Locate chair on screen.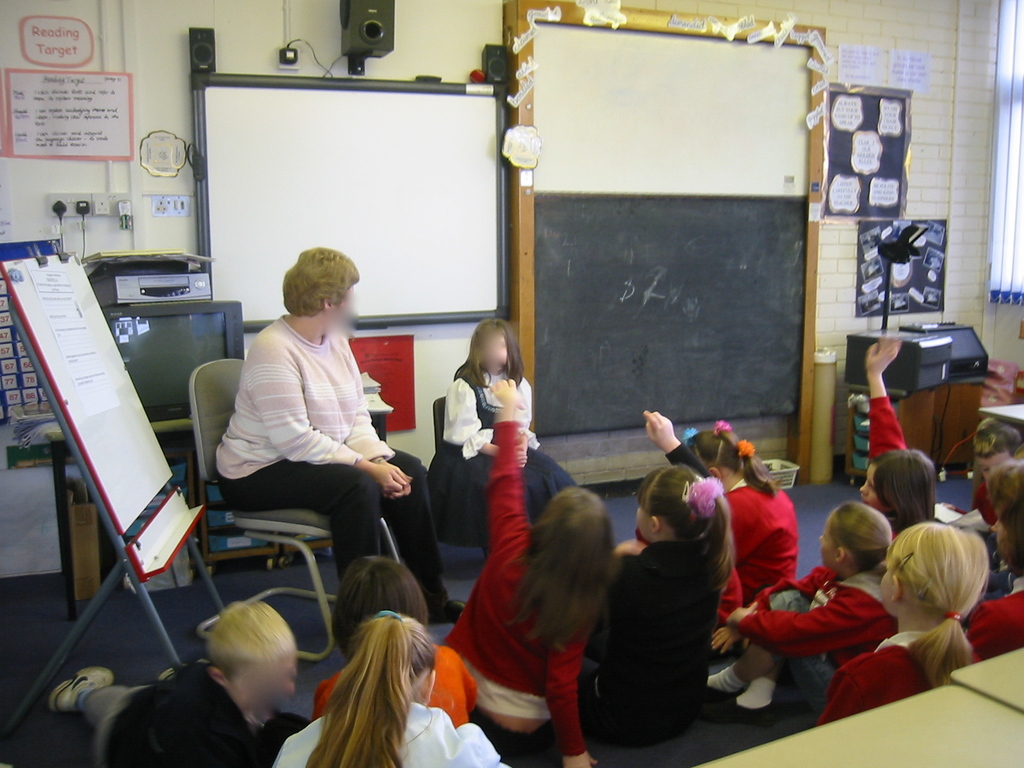
On screen at select_region(432, 399, 492, 560).
